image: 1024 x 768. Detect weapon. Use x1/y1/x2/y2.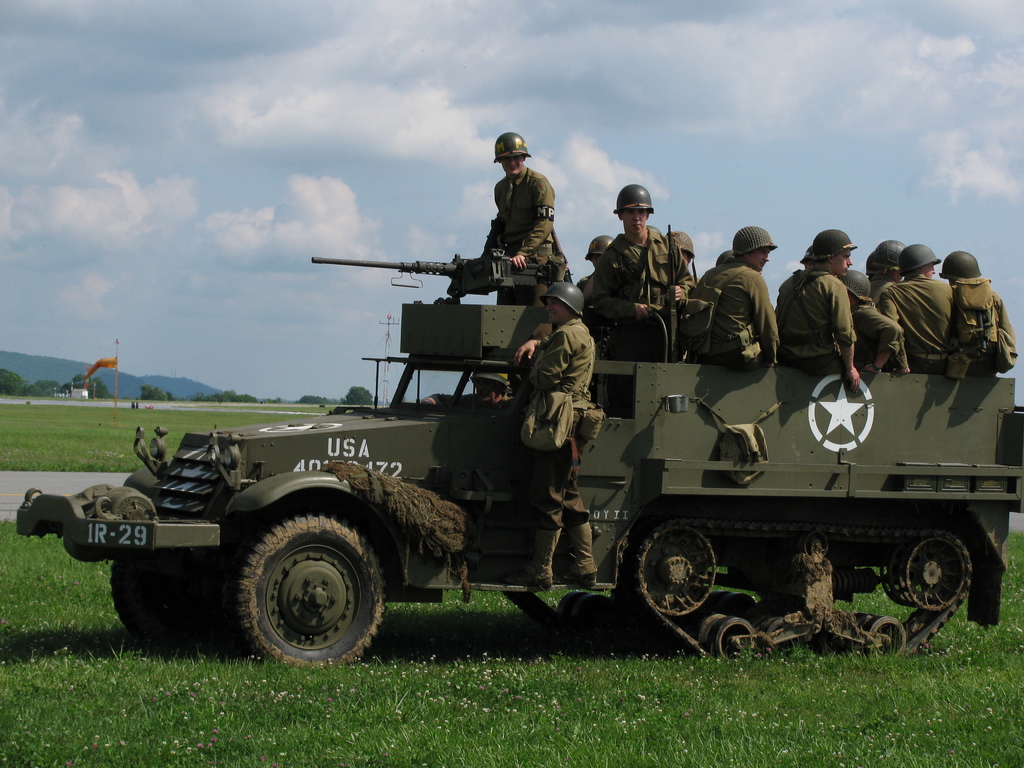
309/245/542/306.
